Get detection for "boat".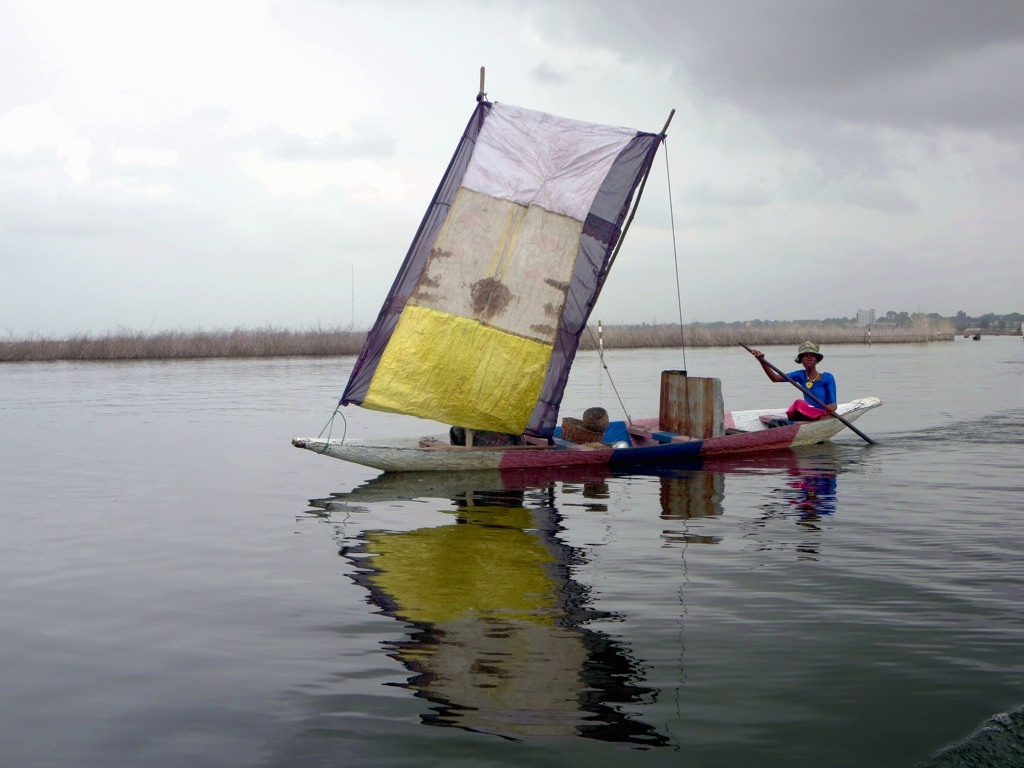
Detection: bbox=[278, 71, 728, 478].
